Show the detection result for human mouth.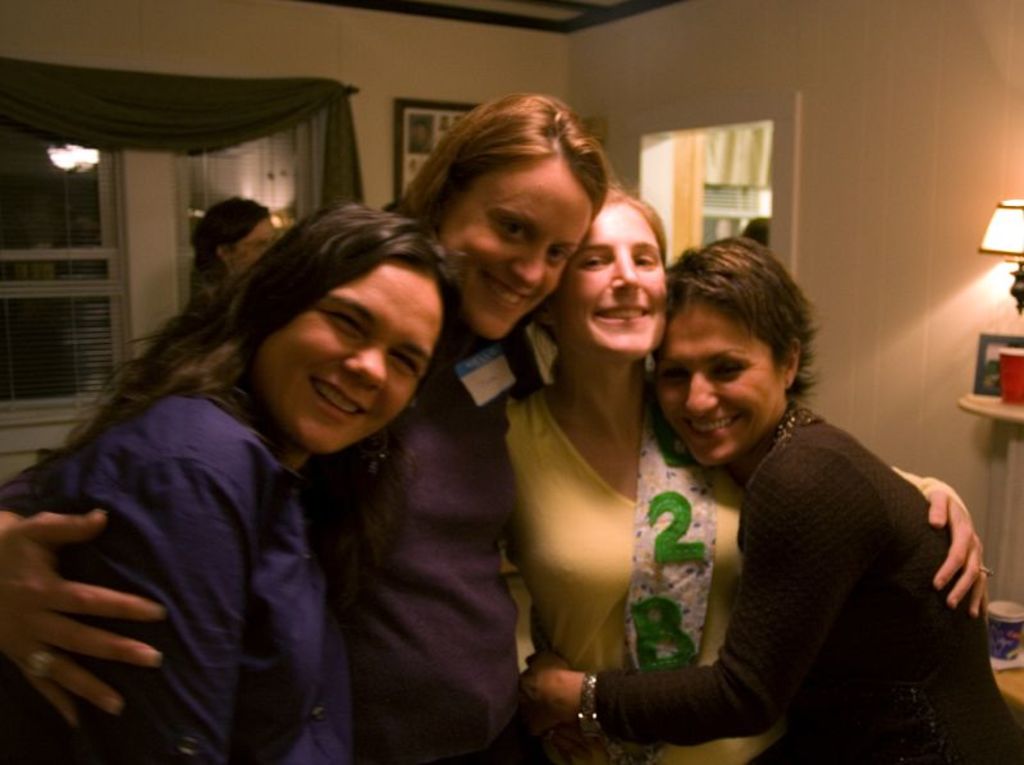
(310,375,369,421).
